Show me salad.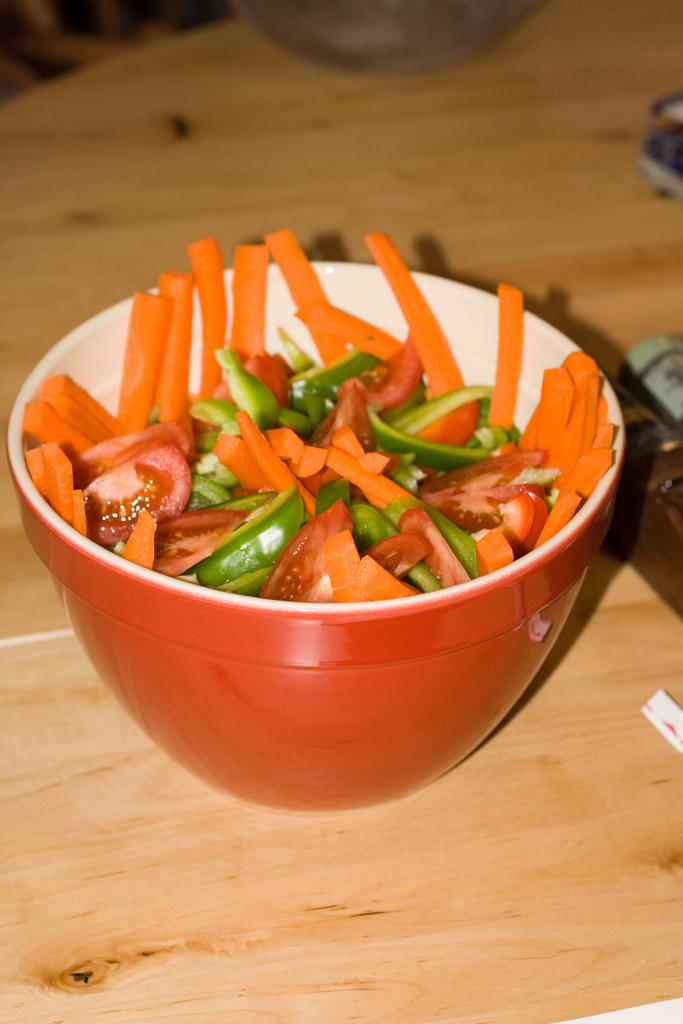
salad is here: bbox=(22, 230, 619, 605).
